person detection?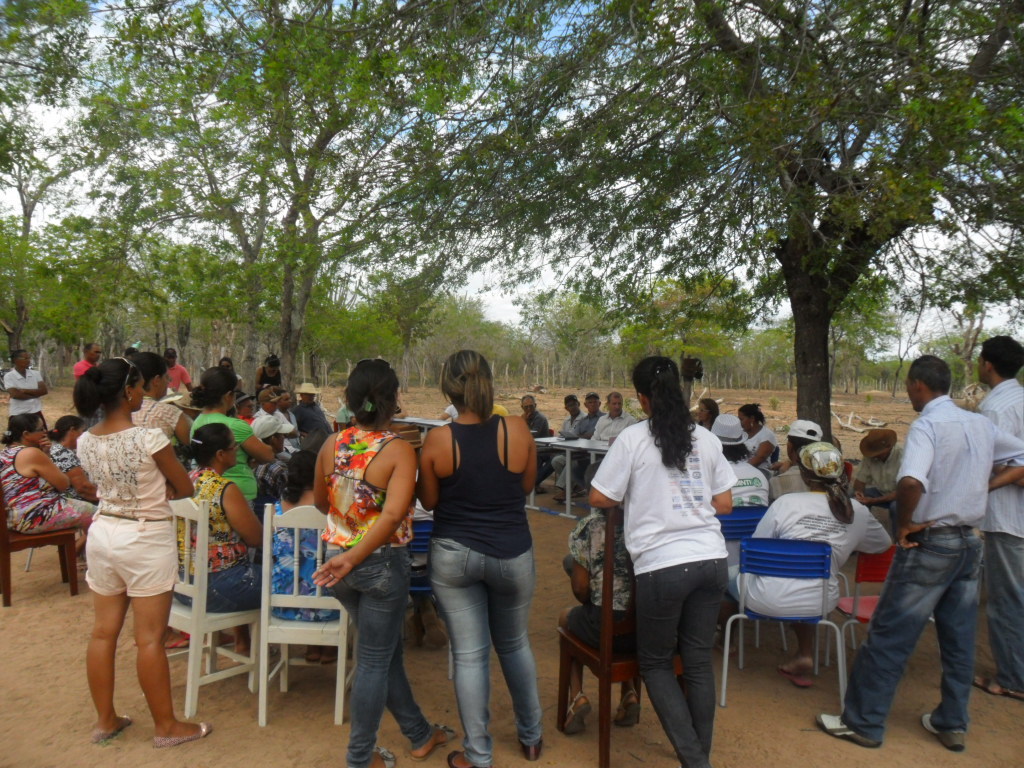
x1=47, y1=354, x2=184, y2=735
